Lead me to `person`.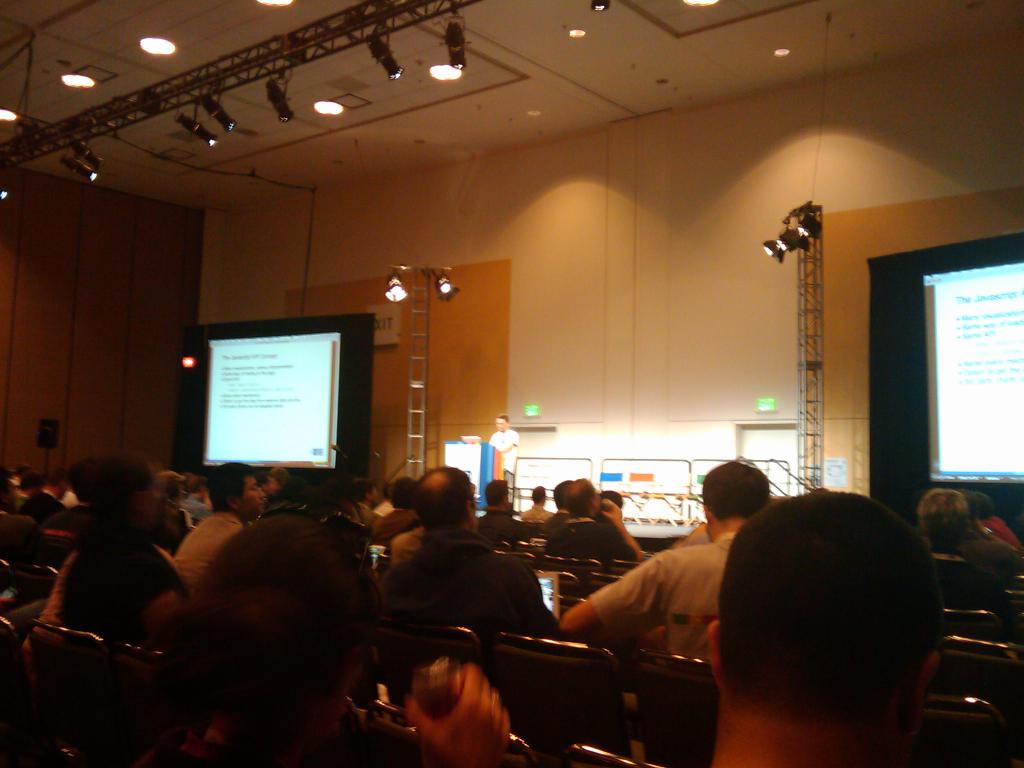
Lead to [518, 484, 550, 526].
